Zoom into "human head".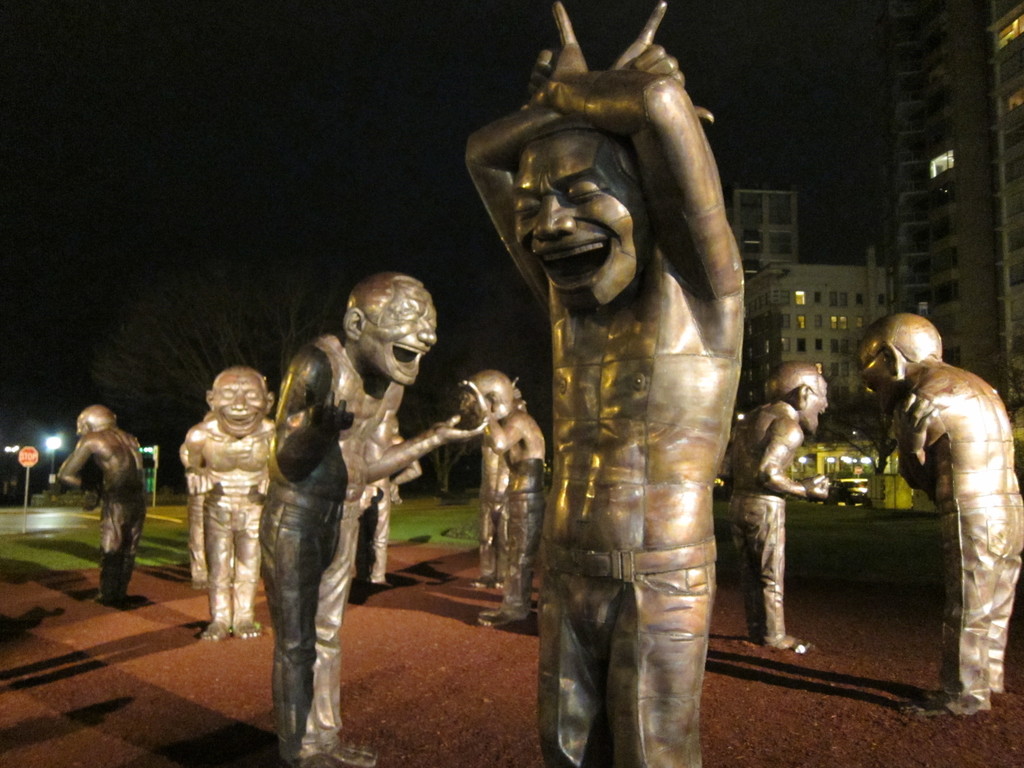
Zoom target: l=510, t=129, r=658, b=316.
